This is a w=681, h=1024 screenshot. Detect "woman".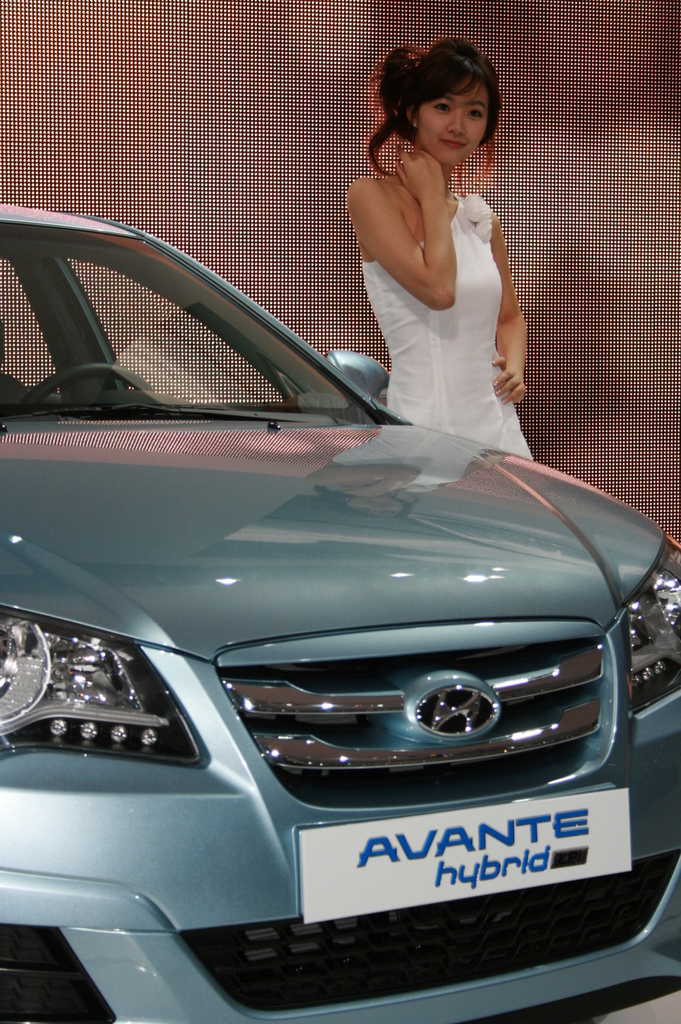
336, 35, 541, 458.
